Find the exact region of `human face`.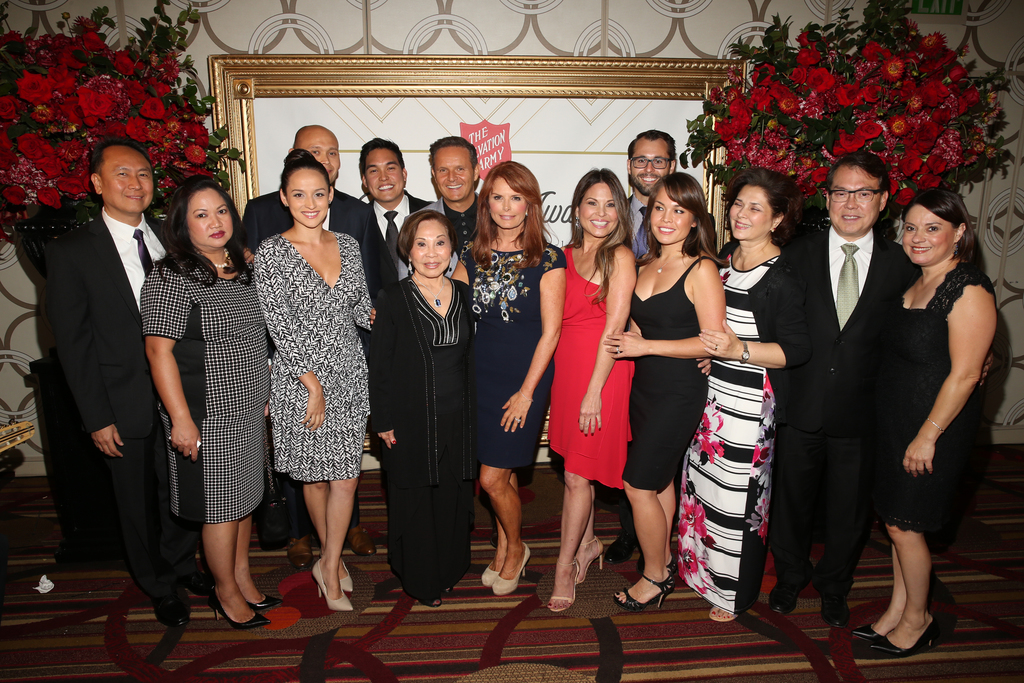
Exact region: <region>289, 173, 329, 228</region>.
